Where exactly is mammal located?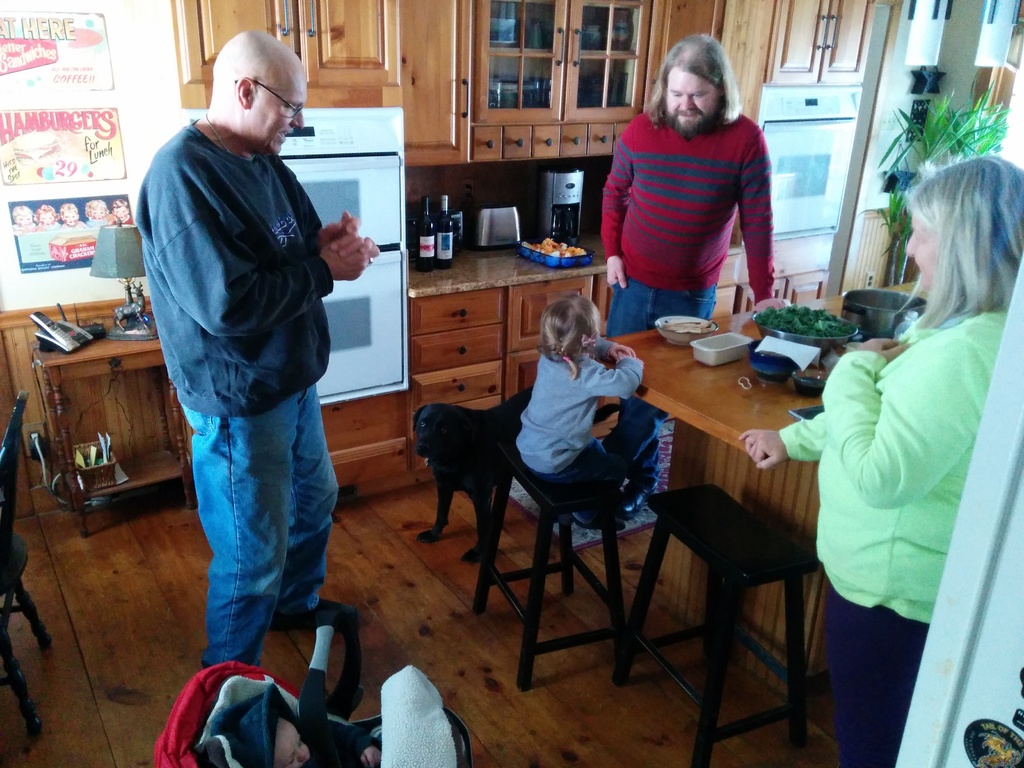
Its bounding box is (x1=108, y1=198, x2=137, y2=227).
